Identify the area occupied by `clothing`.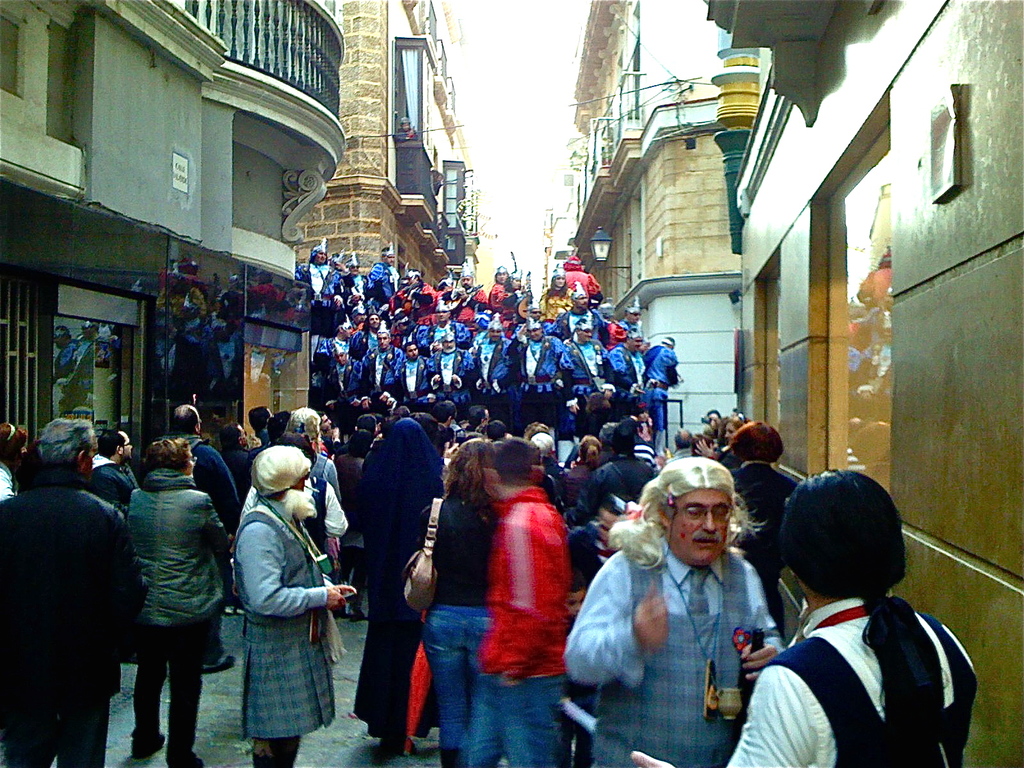
Area: <bbox>392, 355, 432, 406</bbox>.
